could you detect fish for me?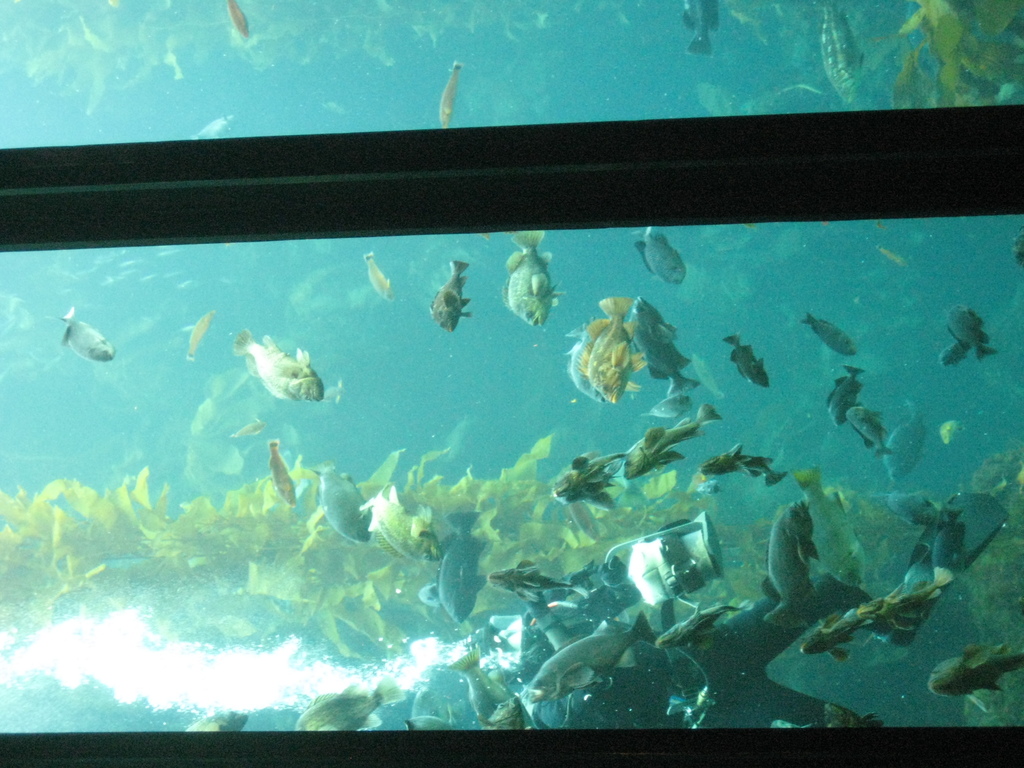
Detection result: box=[629, 399, 723, 483].
